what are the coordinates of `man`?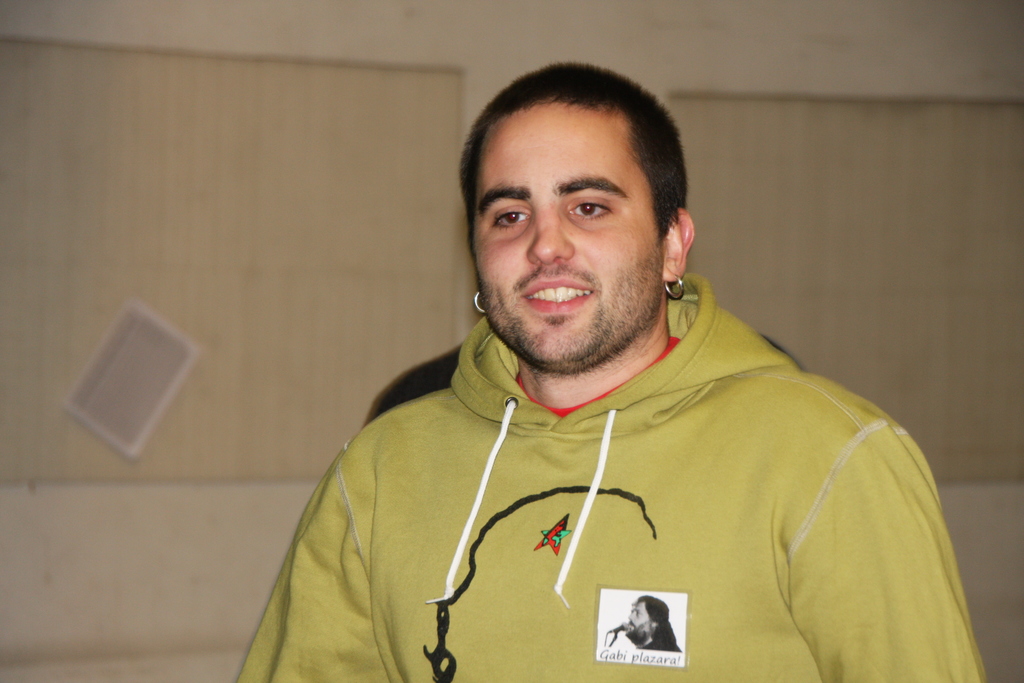
<bbox>225, 53, 991, 682</bbox>.
